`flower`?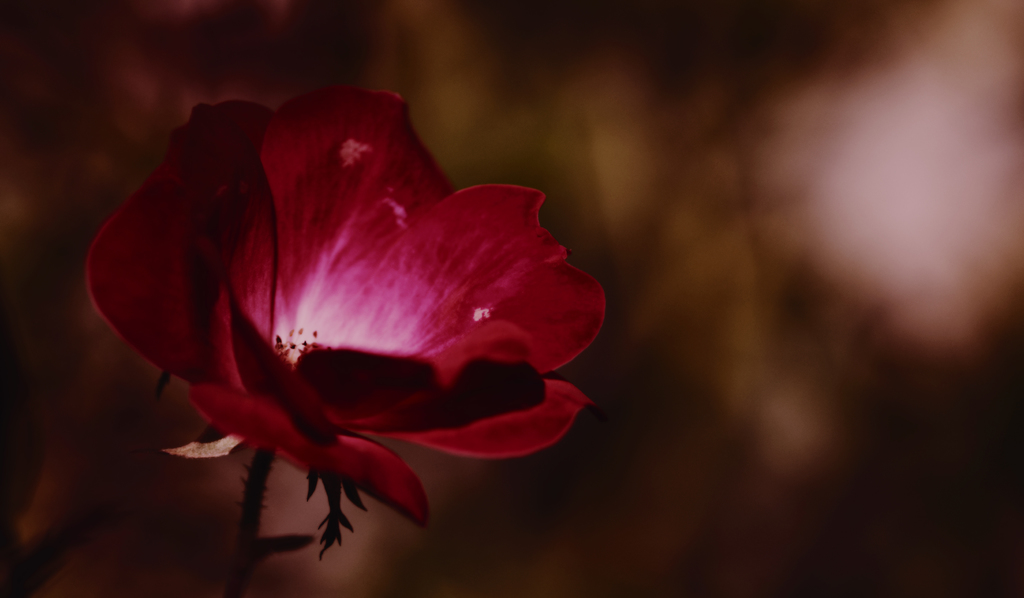
l=67, t=92, r=579, b=549
